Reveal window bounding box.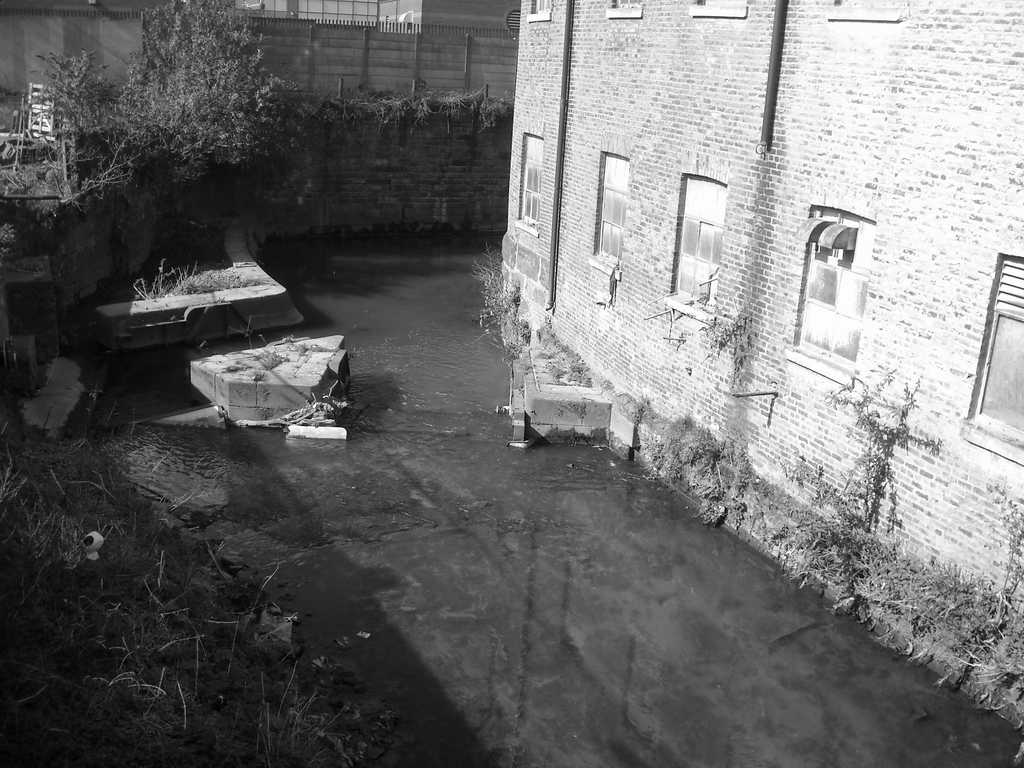
Revealed: 673, 172, 730, 315.
